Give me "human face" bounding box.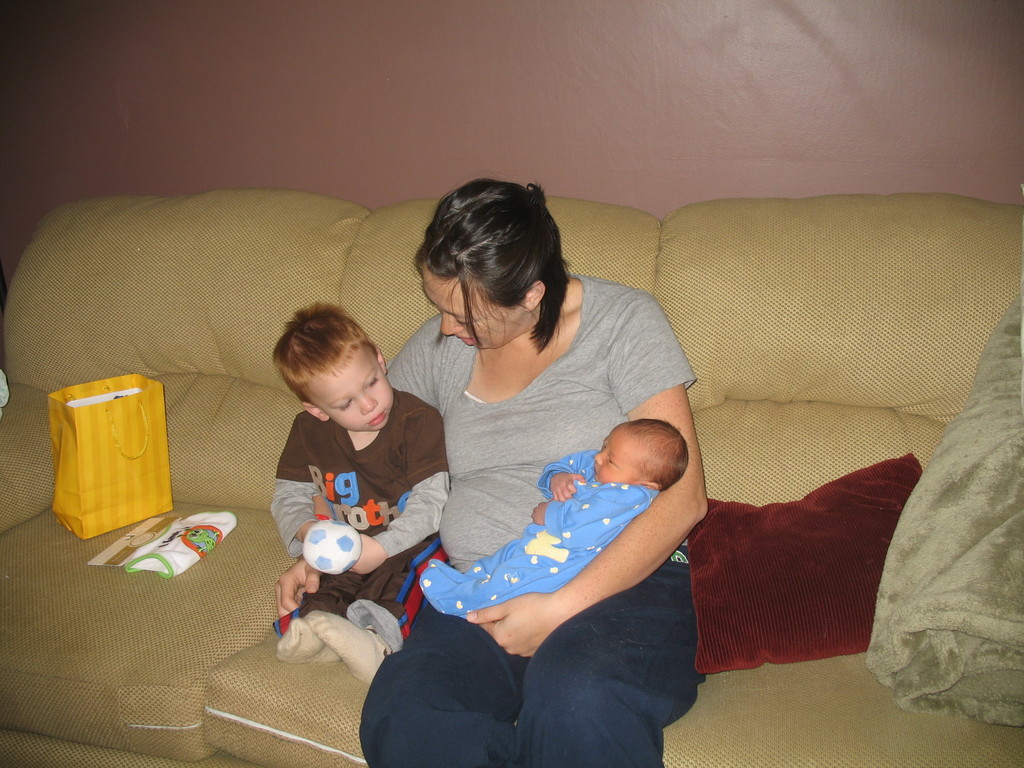
(595,424,646,481).
